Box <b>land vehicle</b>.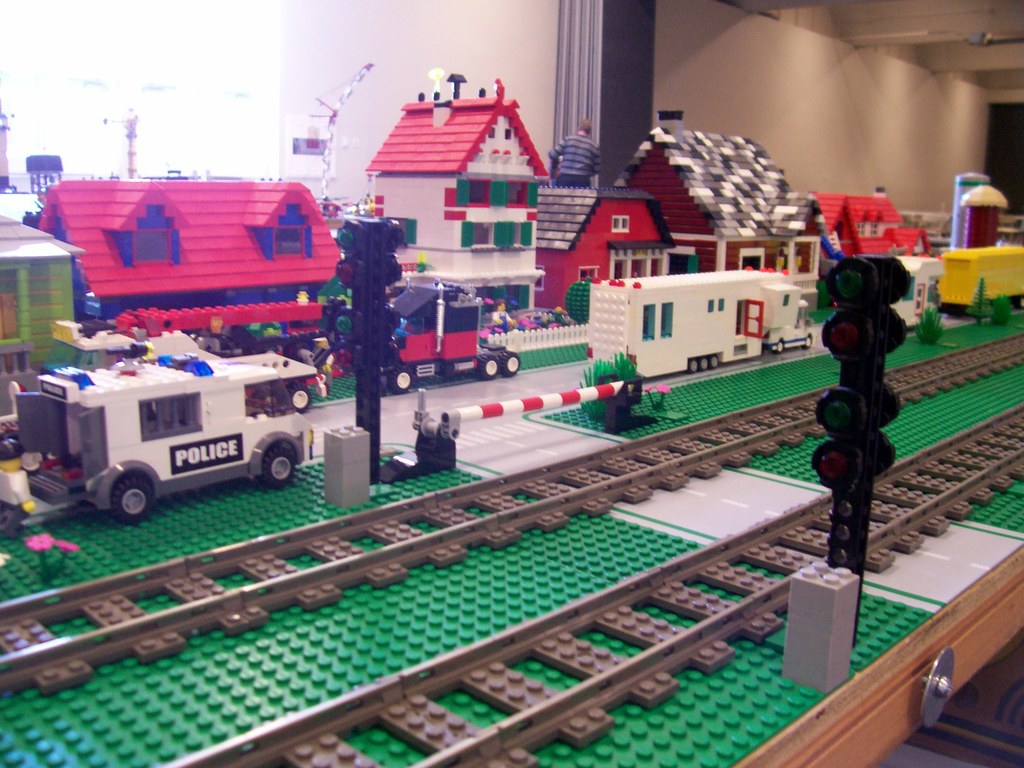
(587, 263, 819, 383).
